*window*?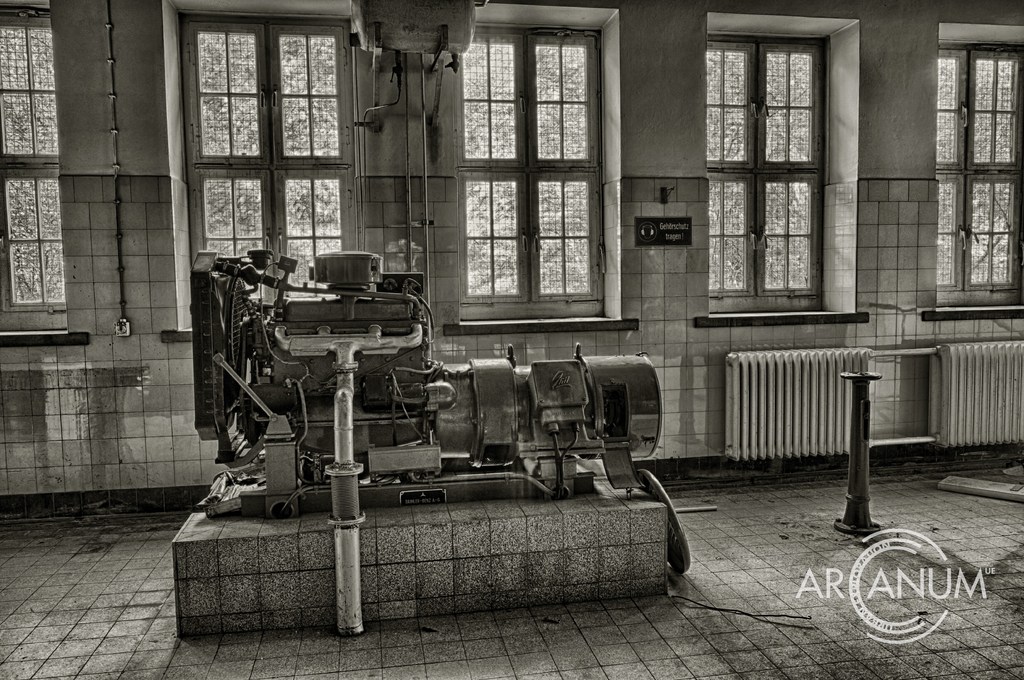
Rect(691, 33, 866, 328)
